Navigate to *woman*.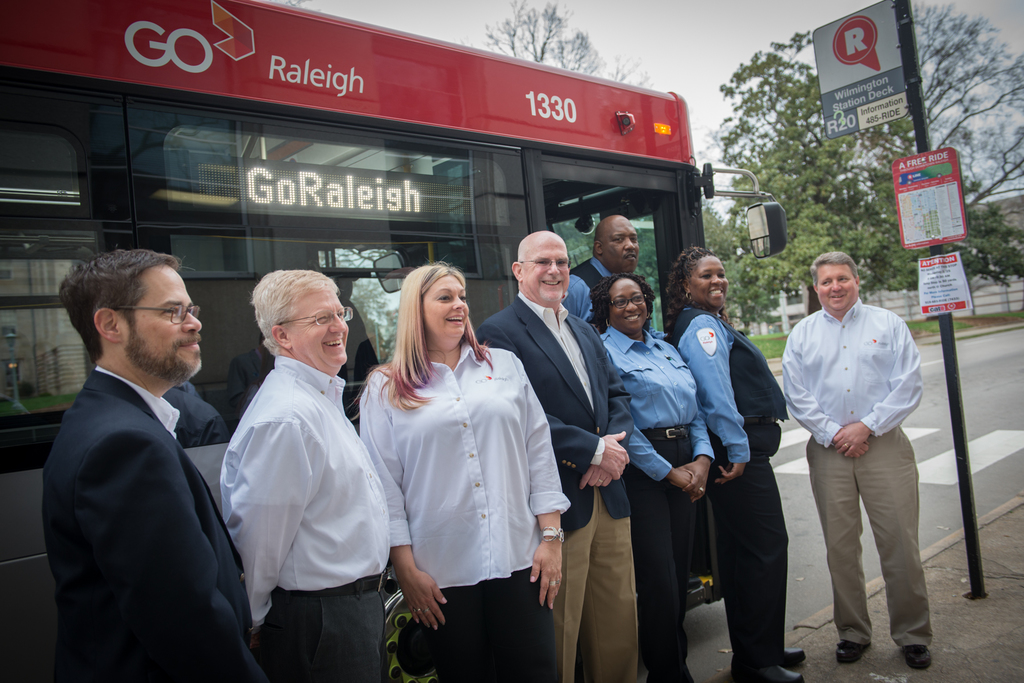
Navigation target: [590, 271, 714, 682].
